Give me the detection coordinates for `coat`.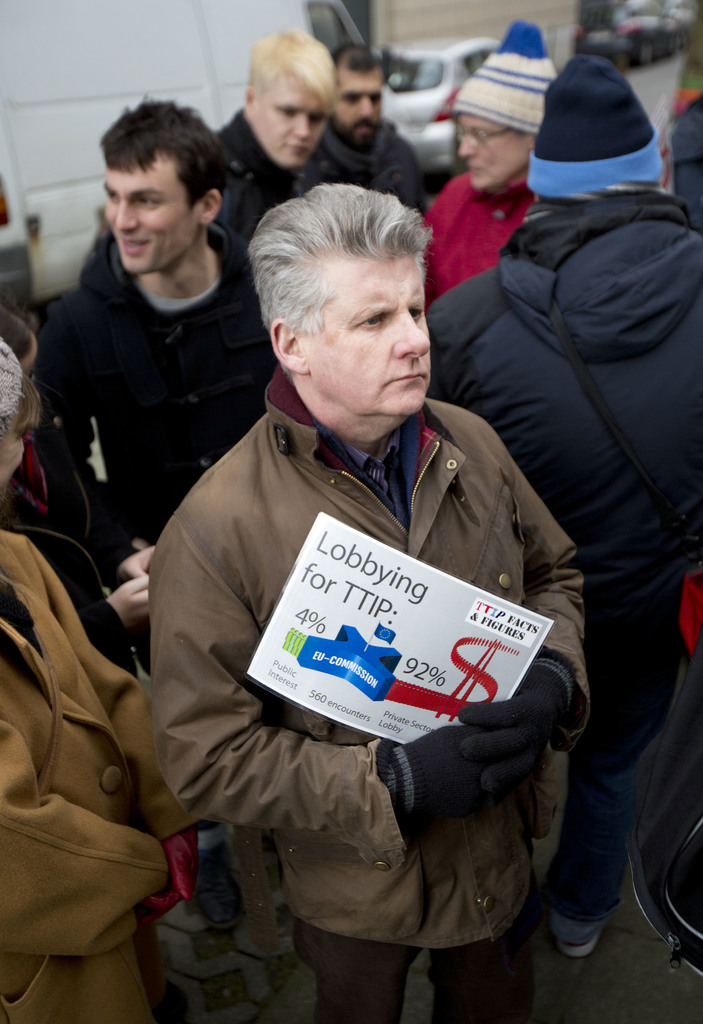
x1=147 y1=303 x2=578 y2=939.
